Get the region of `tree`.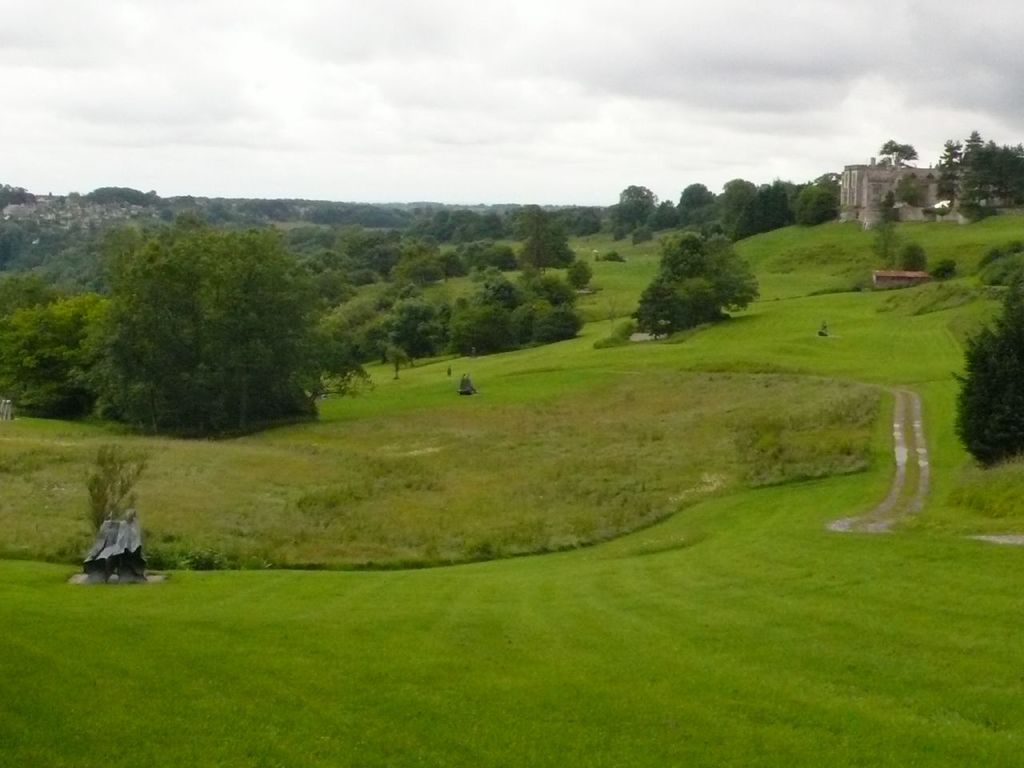
882 137 920 166.
